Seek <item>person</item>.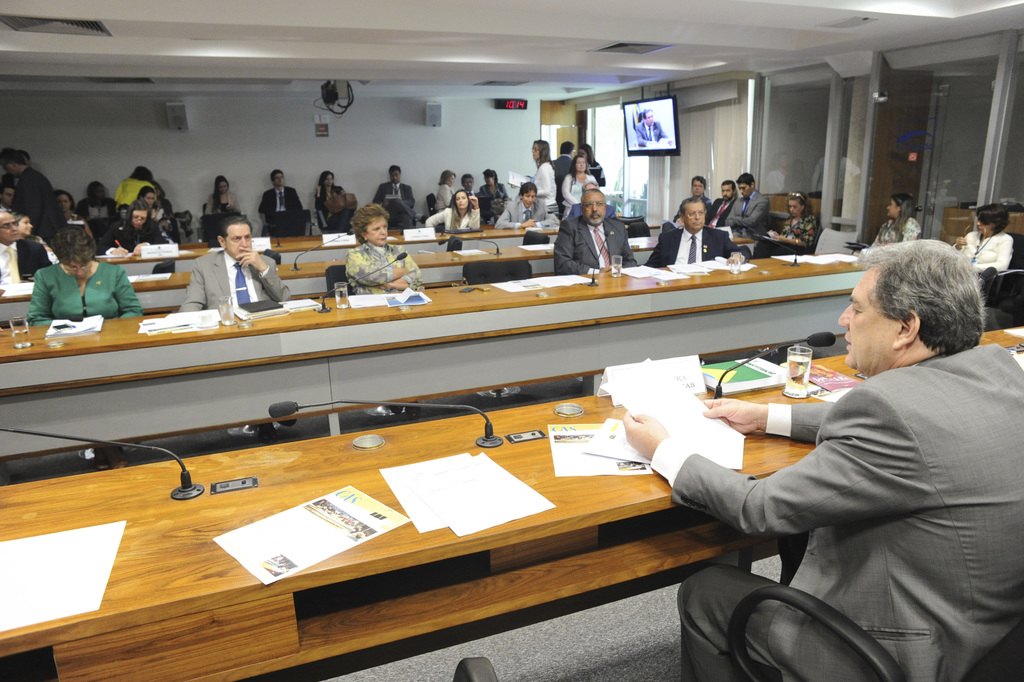
{"x1": 943, "y1": 202, "x2": 1015, "y2": 293}.
